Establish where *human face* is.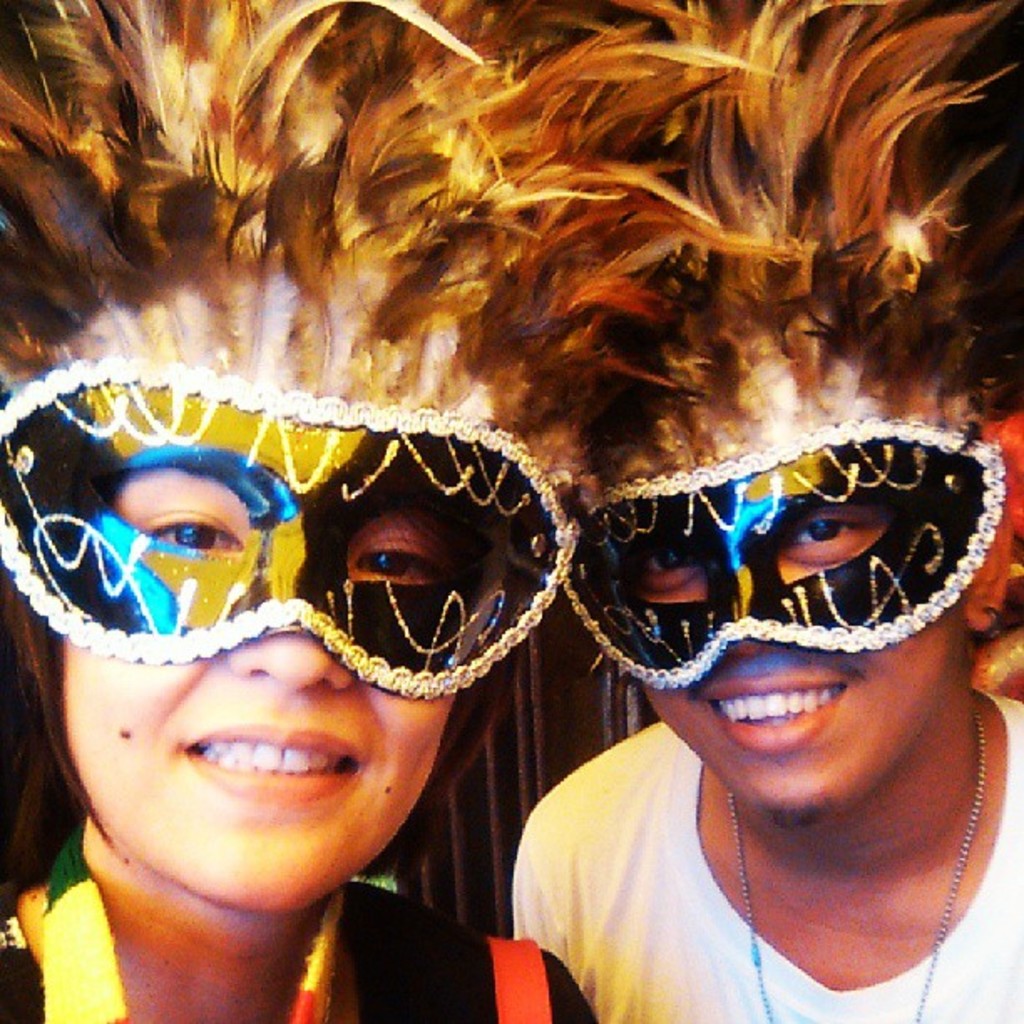
Established at rect(64, 474, 450, 905).
